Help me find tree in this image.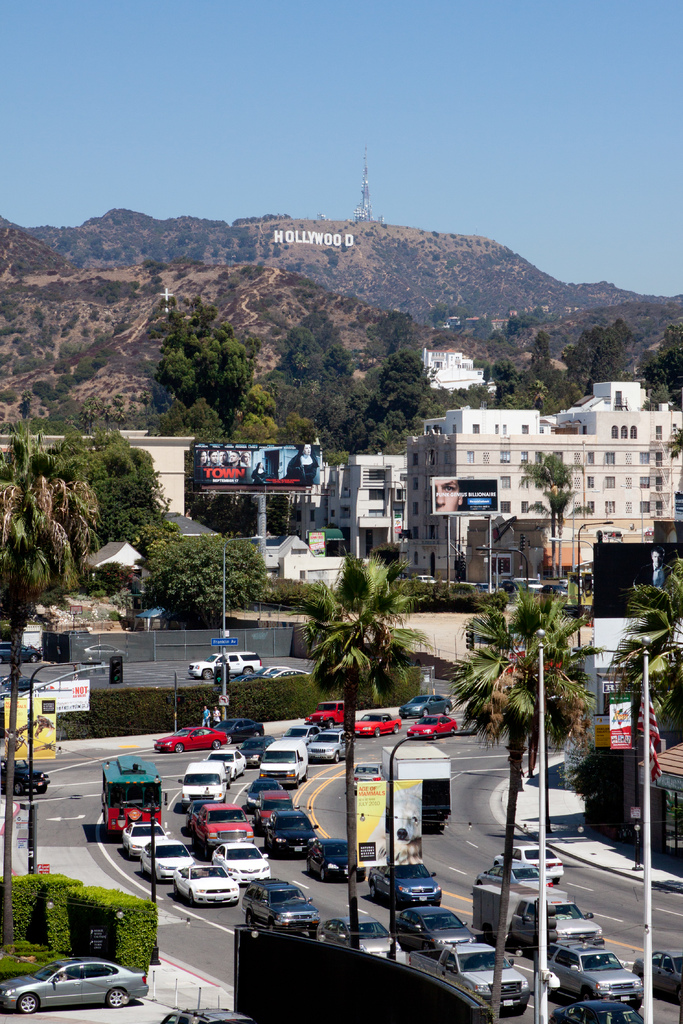
Found it: box(567, 308, 628, 392).
